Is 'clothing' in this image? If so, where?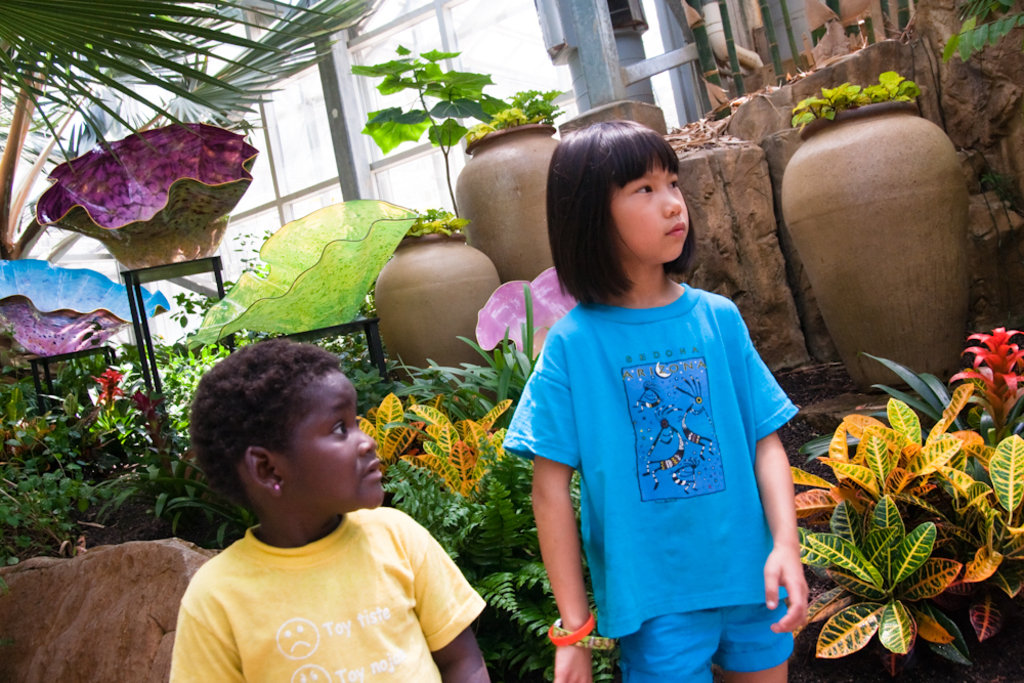
Yes, at box=[158, 502, 488, 682].
